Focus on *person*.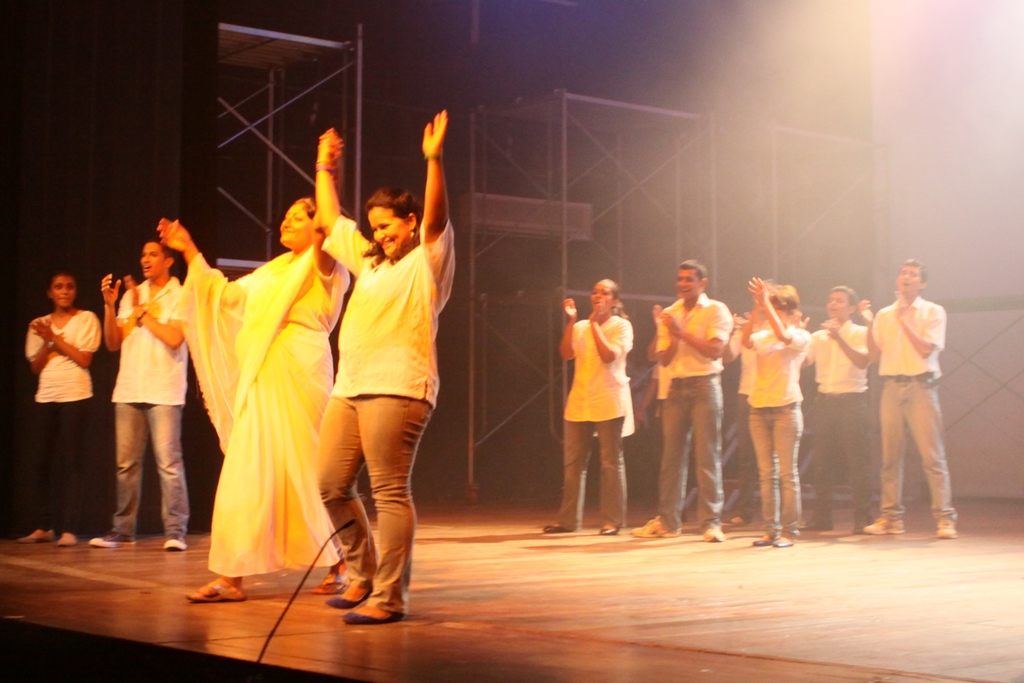
Focused at BBox(312, 106, 462, 627).
